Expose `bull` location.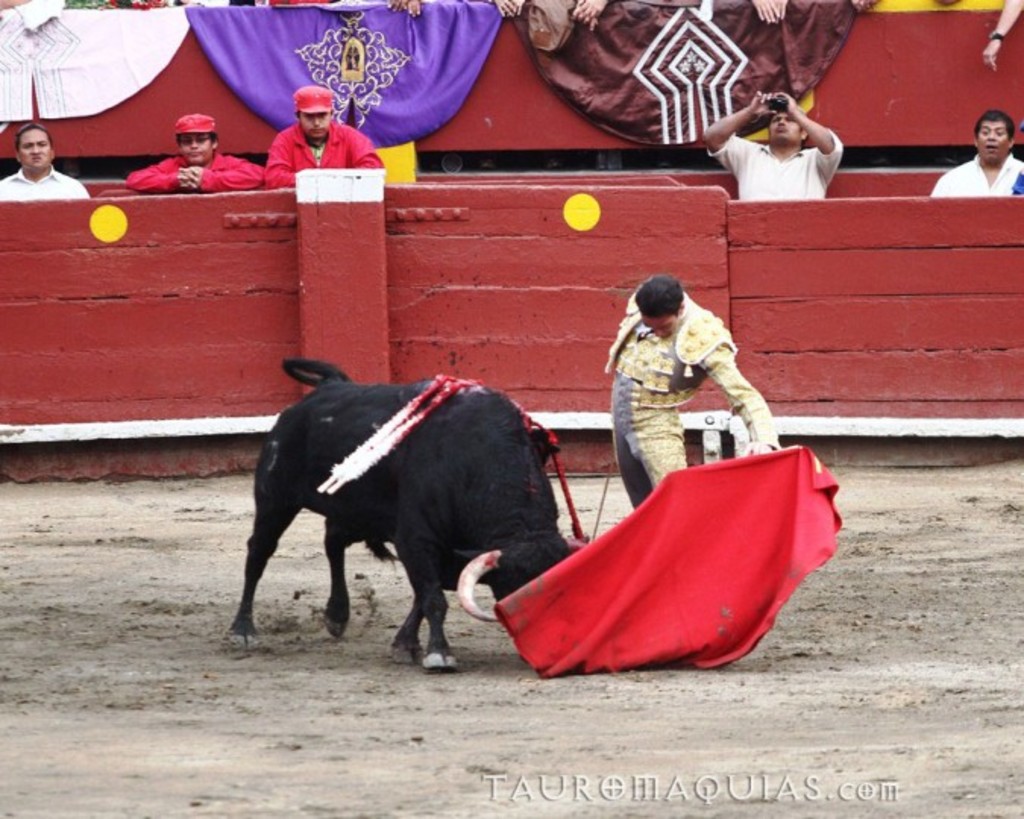
Exposed at detection(226, 356, 584, 679).
